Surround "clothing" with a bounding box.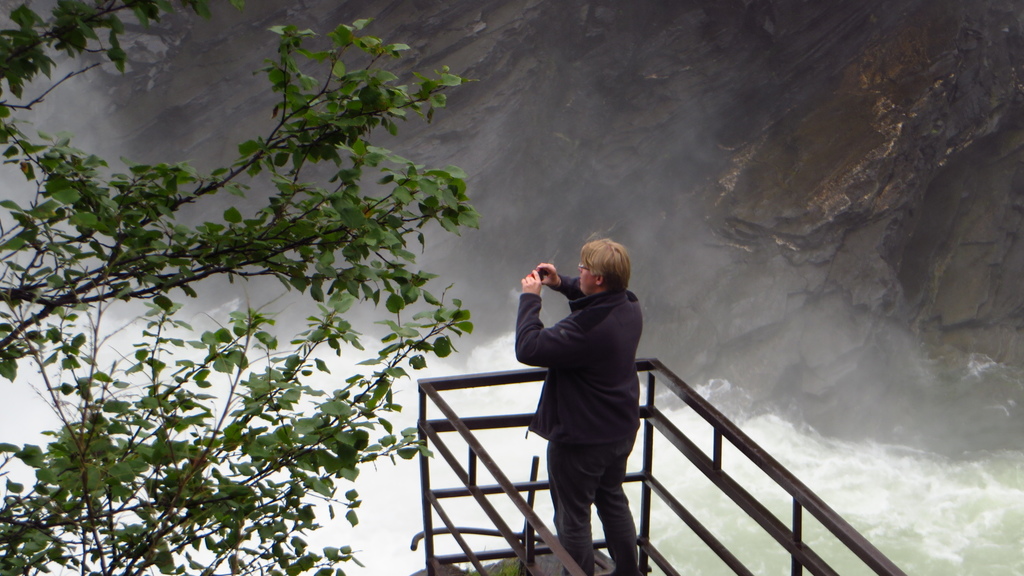
bbox=[513, 250, 658, 539].
